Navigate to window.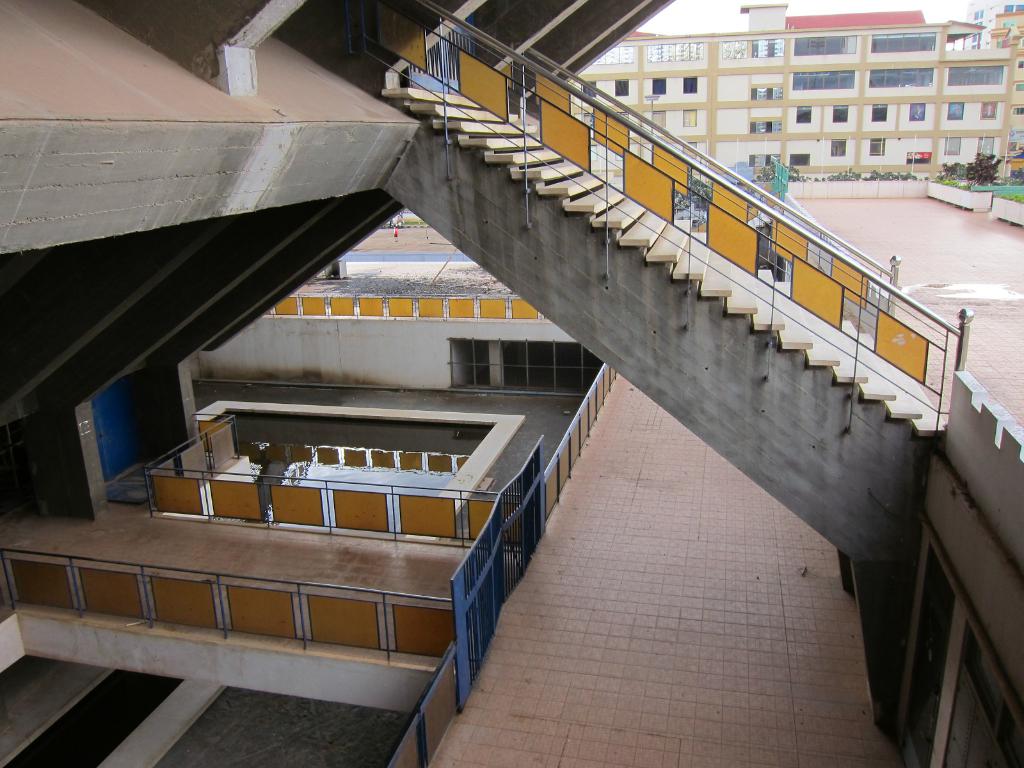
Navigation target: 870:30:938:54.
